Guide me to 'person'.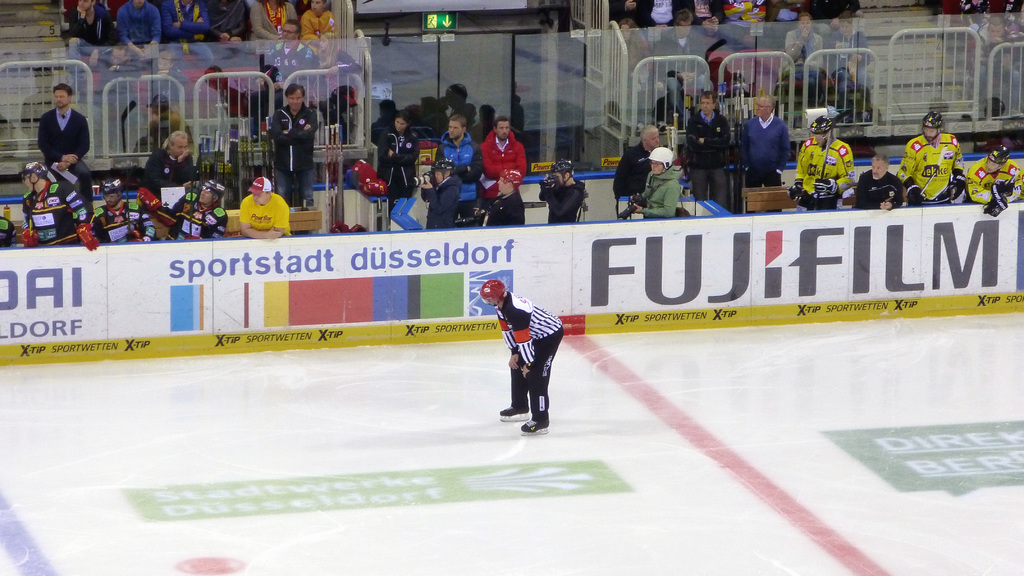
Guidance: 495, 269, 564, 435.
